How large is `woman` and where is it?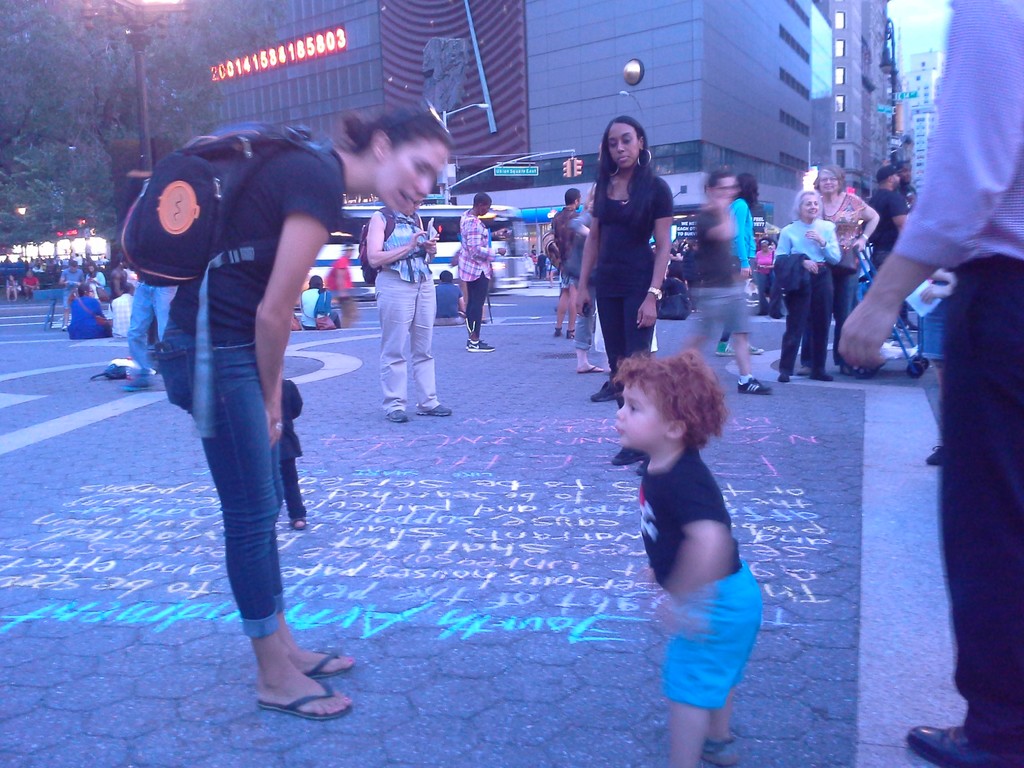
Bounding box: [570, 113, 676, 408].
